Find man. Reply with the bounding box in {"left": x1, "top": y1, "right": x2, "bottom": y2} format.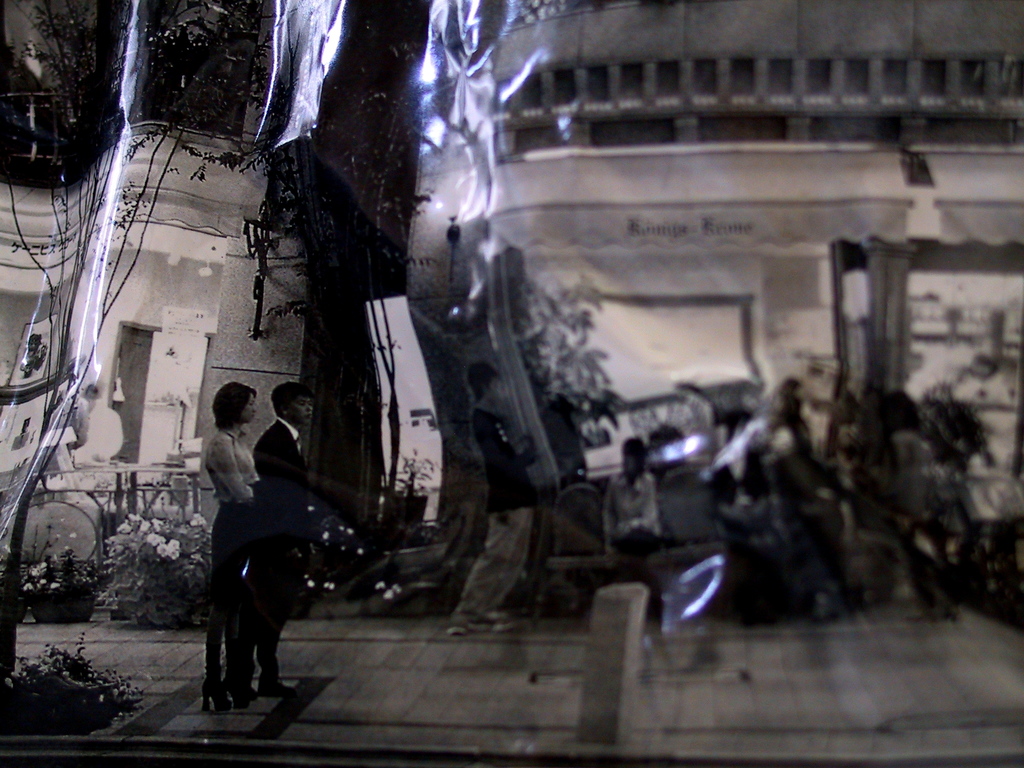
{"left": 893, "top": 392, "right": 943, "bottom": 612}.
